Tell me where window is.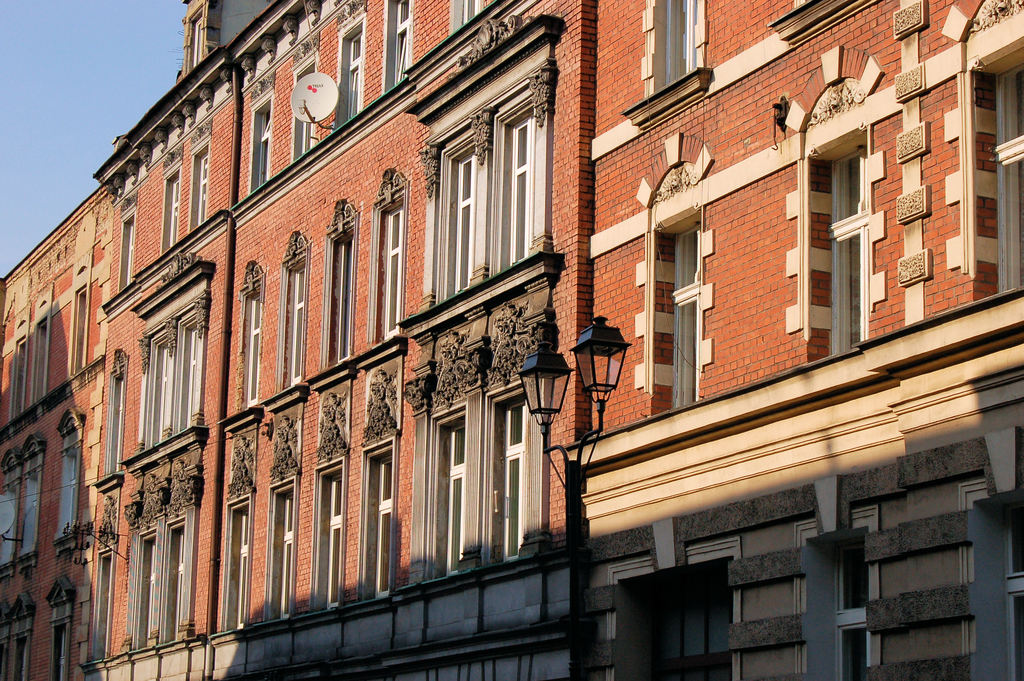
window is at x1=832 y1=144 x2=874 y2=355.
